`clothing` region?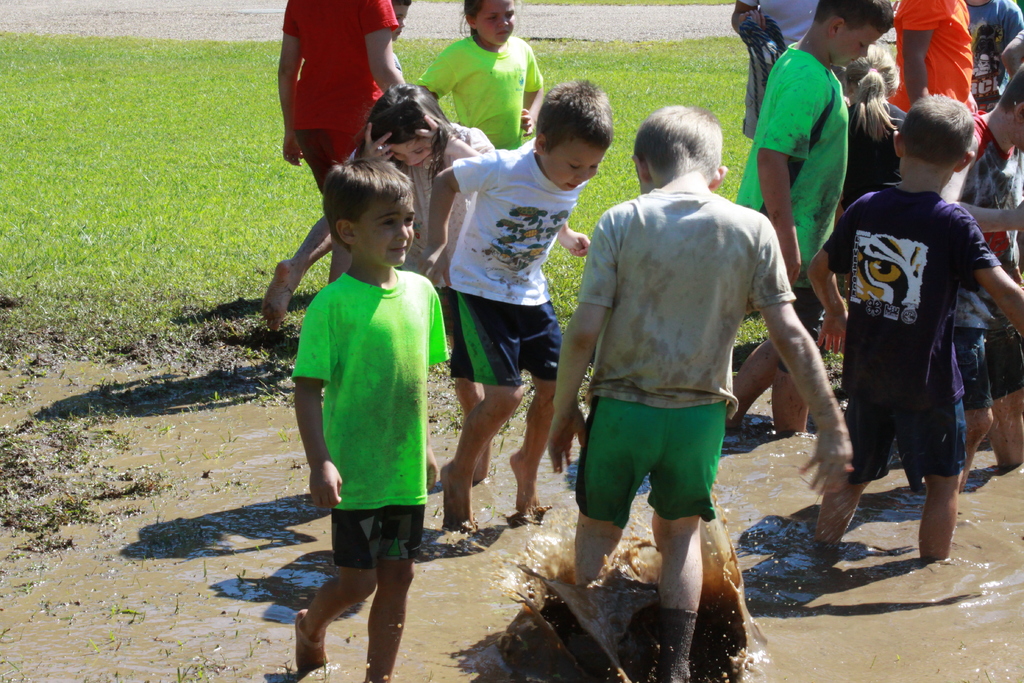
bbox=[276, 0, 403, 199]
